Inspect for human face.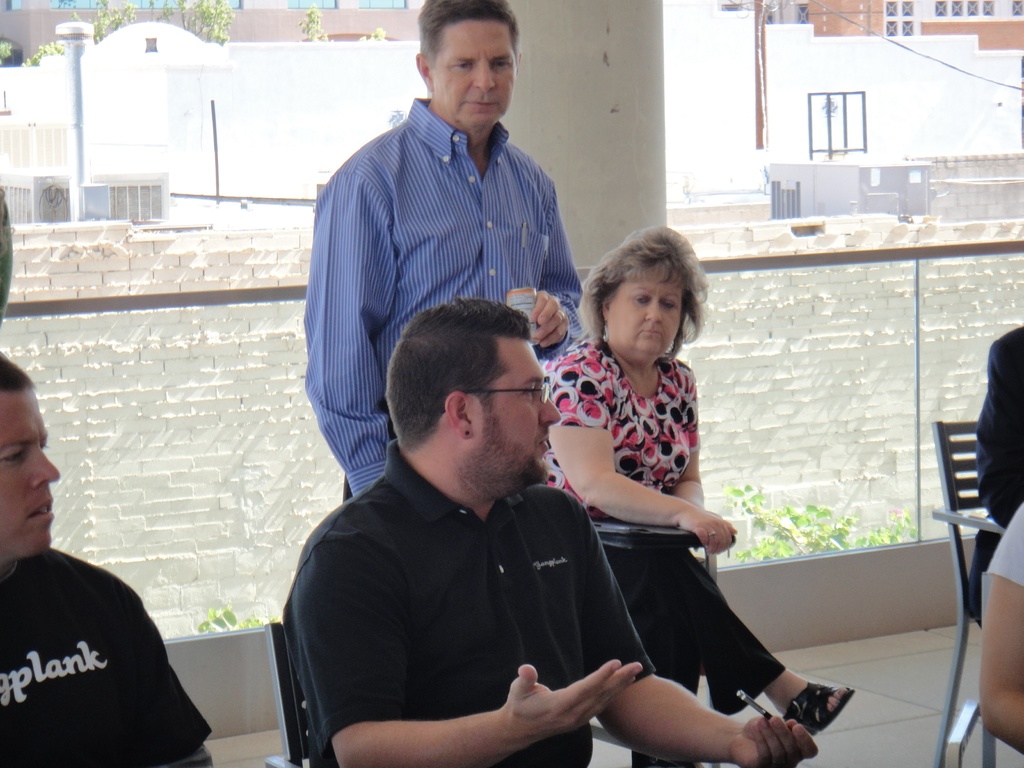
Inspection: {"x1": 433, "y1": 19, "x2": 516, "y2": 124}.
